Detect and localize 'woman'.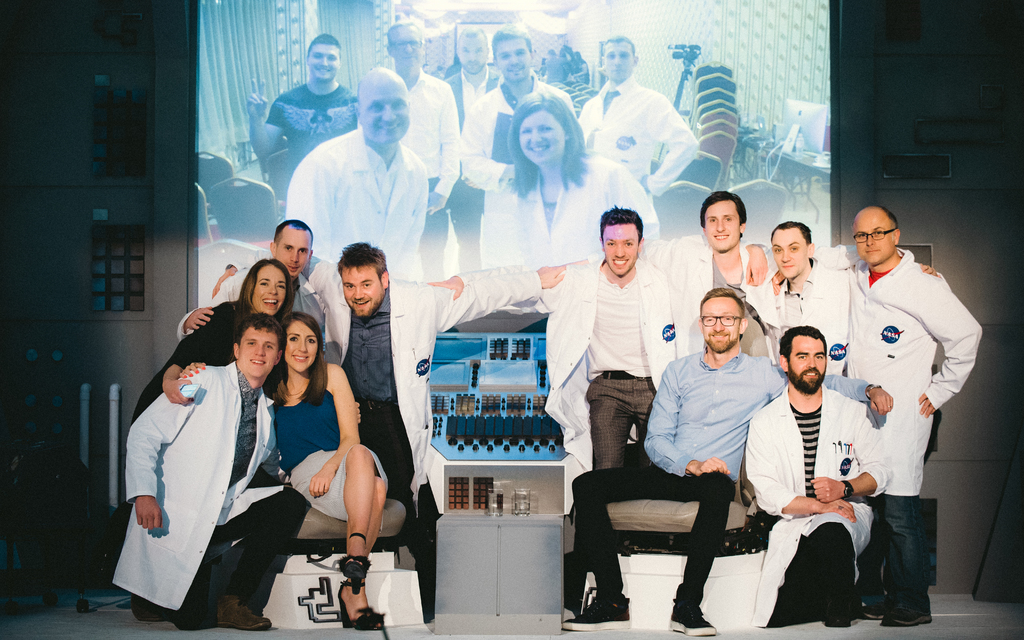
Localized at detection(130, 257, 294, 418).
